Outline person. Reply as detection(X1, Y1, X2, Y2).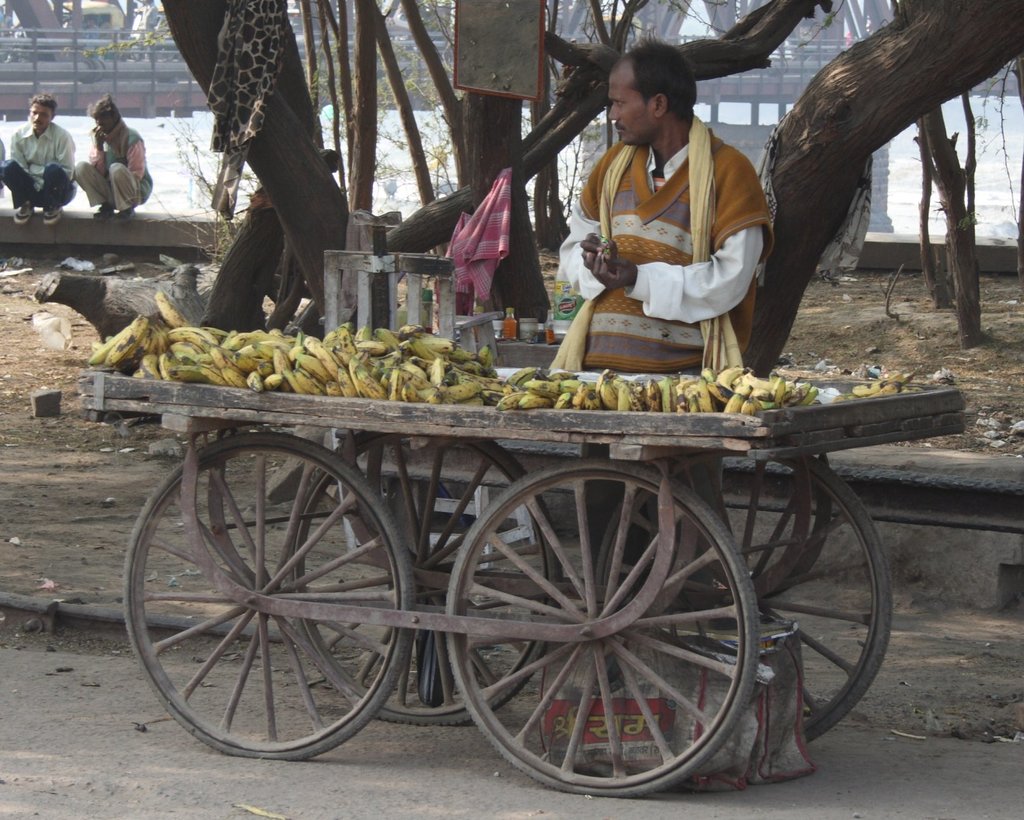
detection(77, 90, 153, 223).
